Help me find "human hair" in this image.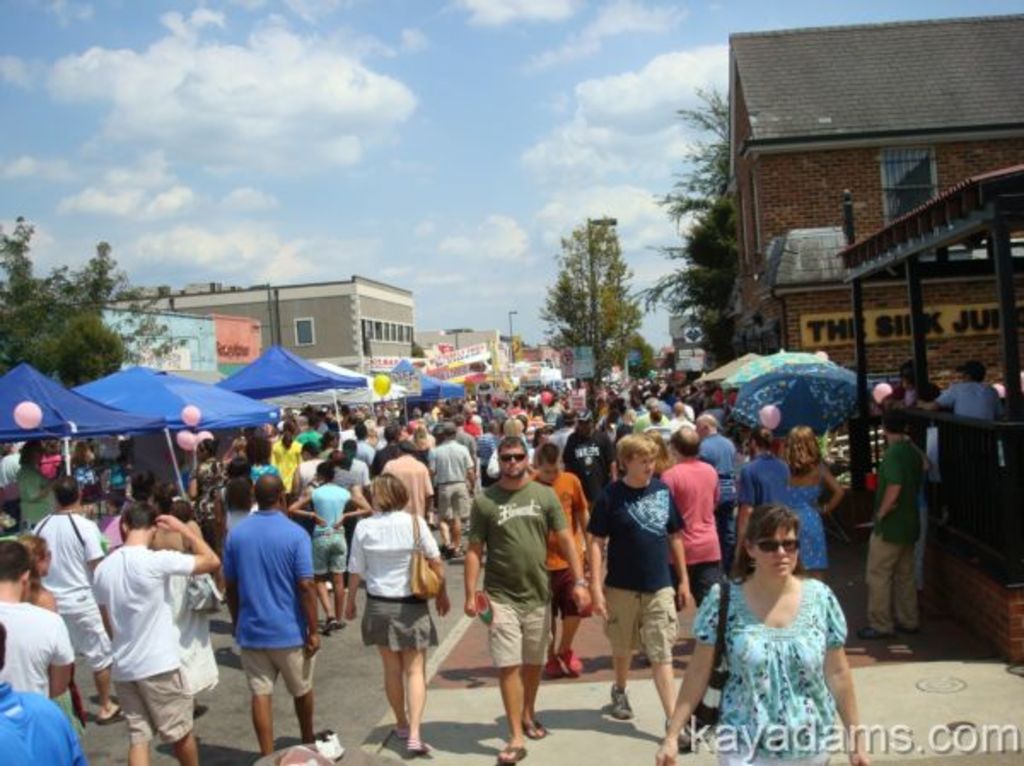
Found it: bbox=(314, 462, 333, 483).
